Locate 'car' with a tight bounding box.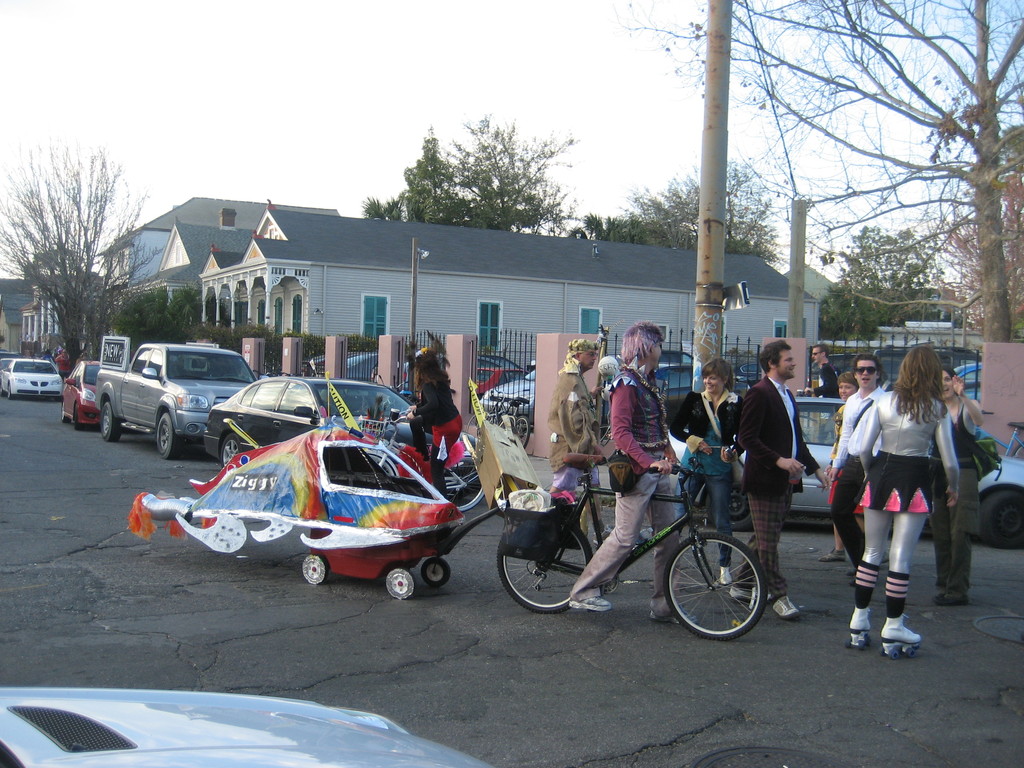
[487,363,541,437].
